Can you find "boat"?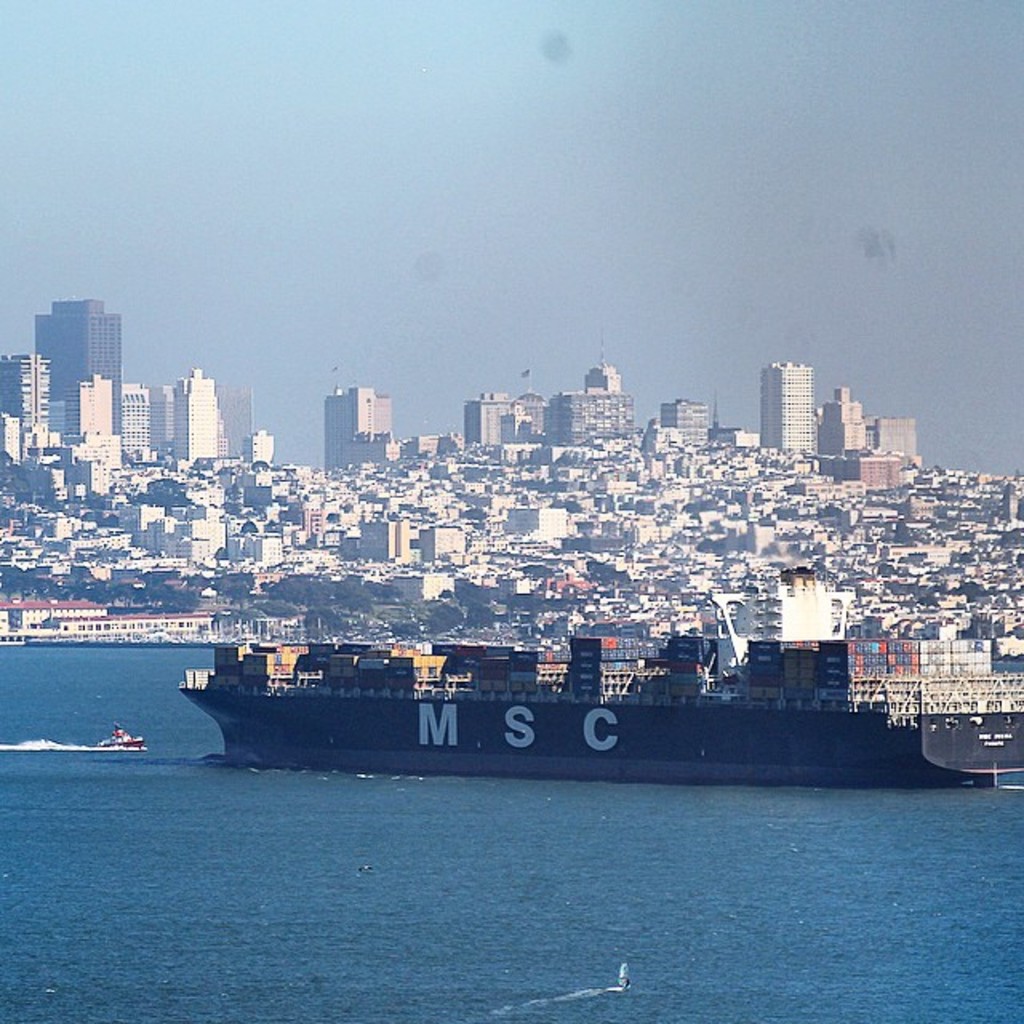
Yes, bounding box: l=94, t=734, r=155, b=754.
